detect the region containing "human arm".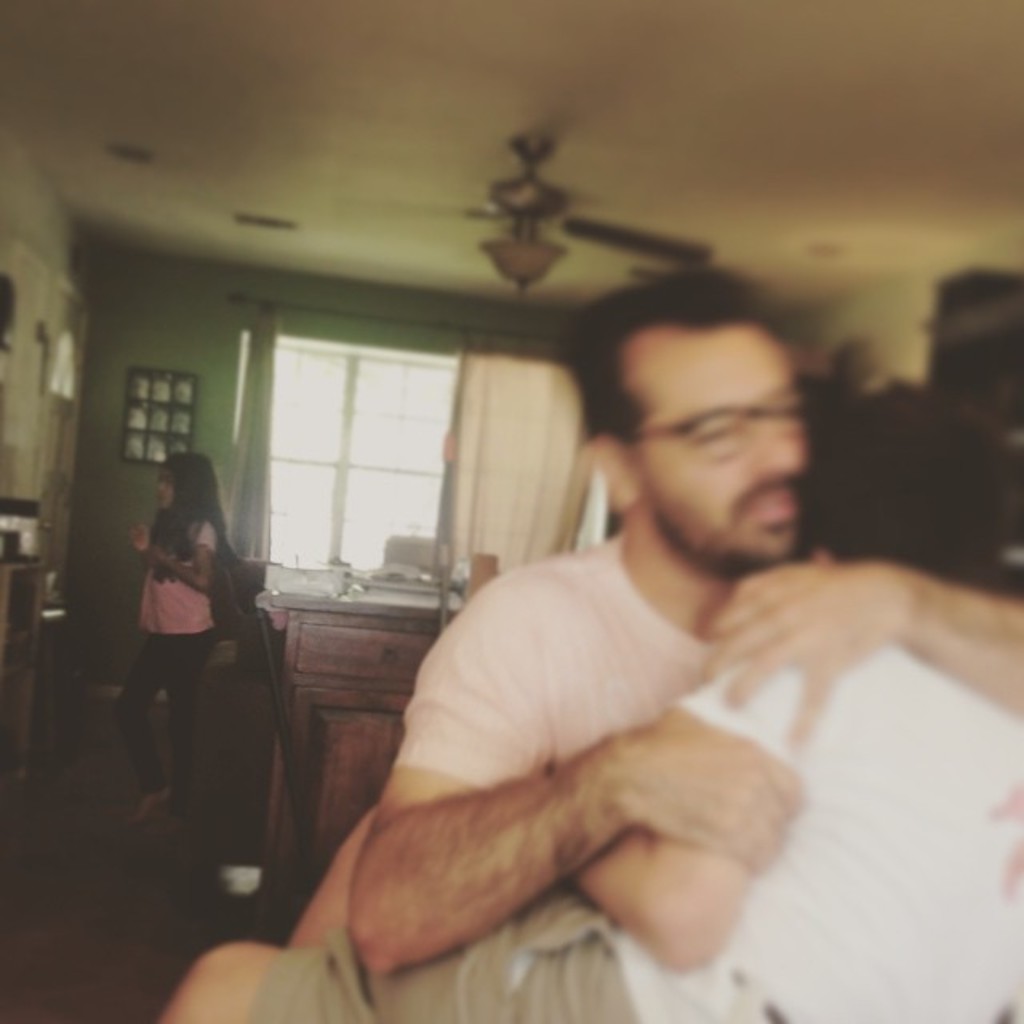
l=574, t=670, r=798, b=971.
